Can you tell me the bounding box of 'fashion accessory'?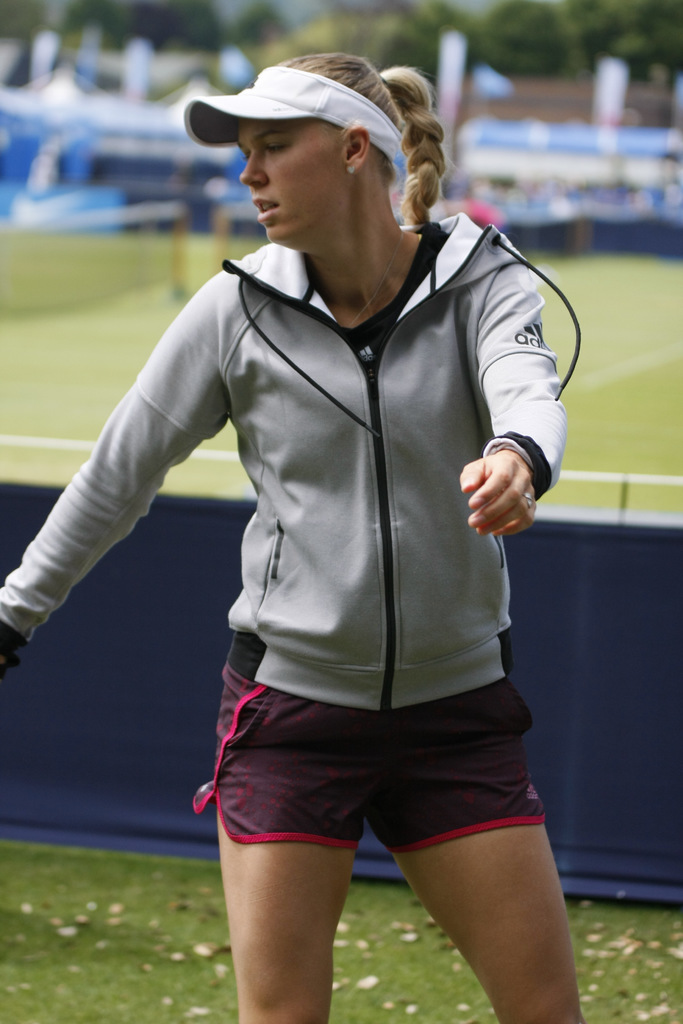
bbox=(180, 66, 409, 202).
